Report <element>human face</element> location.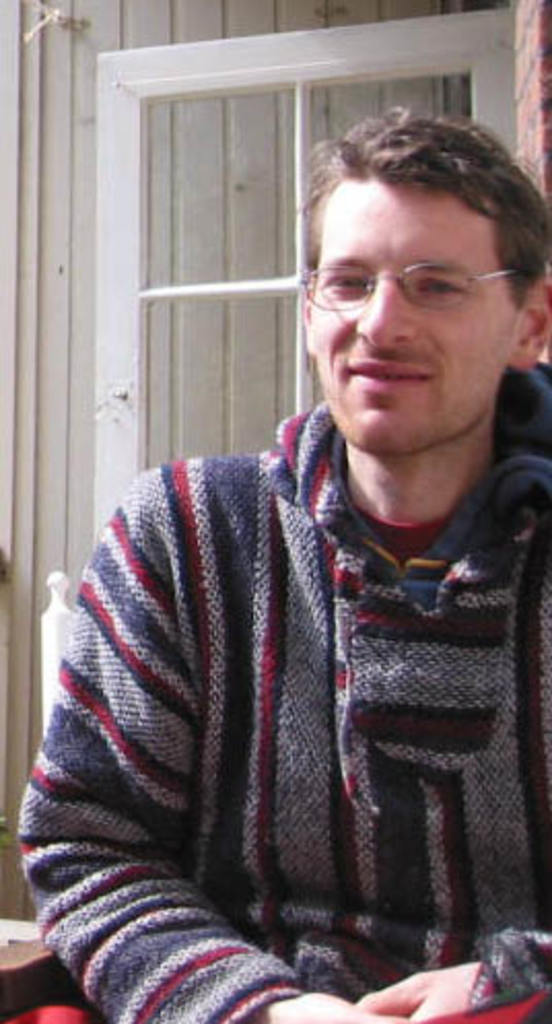
Report: 303/165/521/449.
